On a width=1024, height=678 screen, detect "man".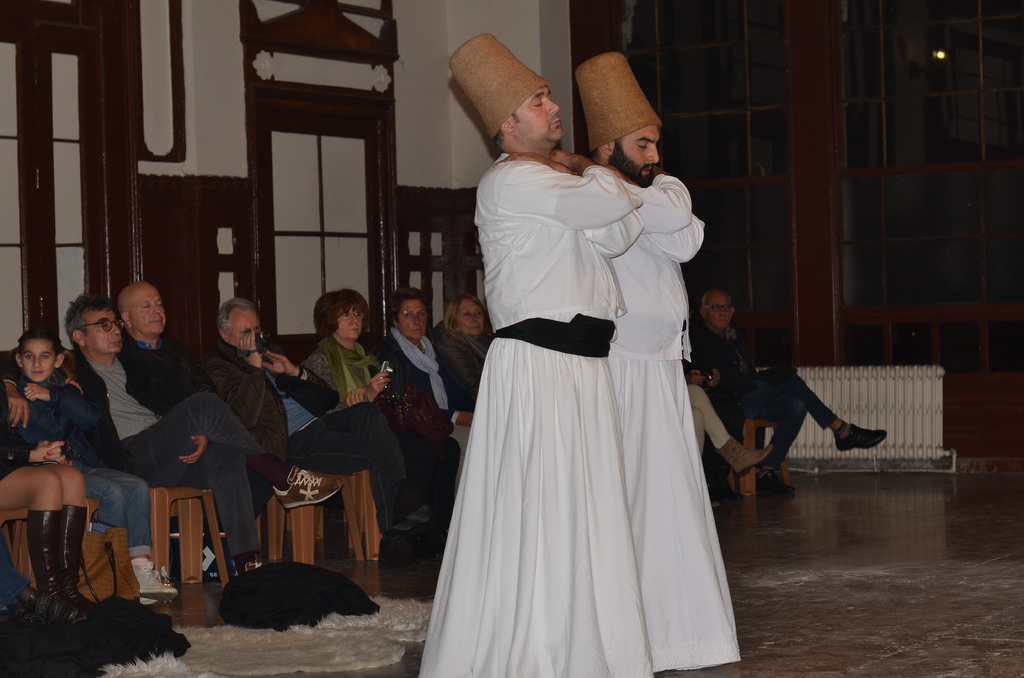
{"x1": 567, "y1": 51, "x2": 735, "y2": 670}.
